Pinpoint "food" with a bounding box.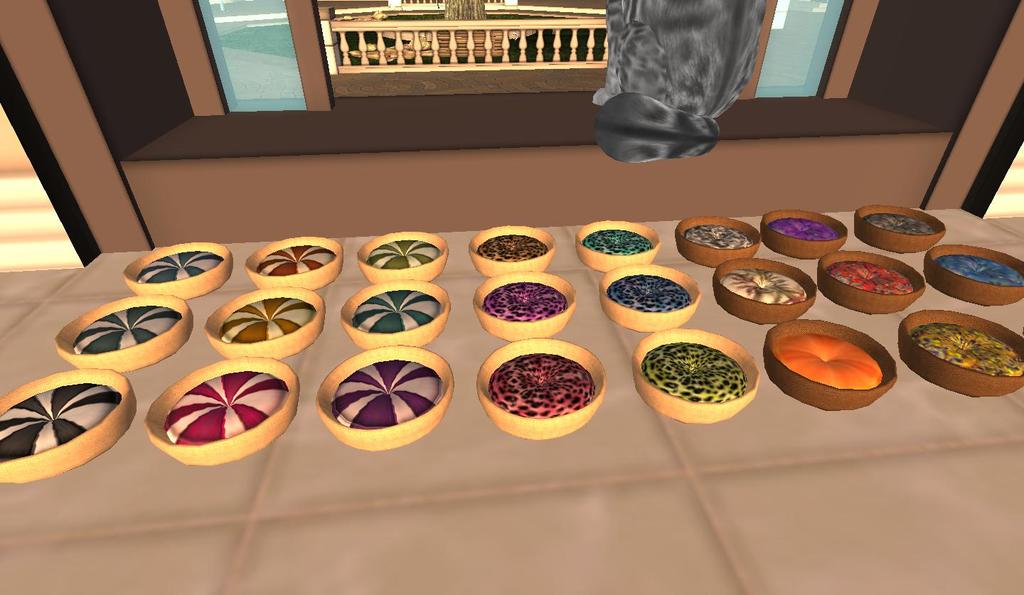
581:226:652:255.
